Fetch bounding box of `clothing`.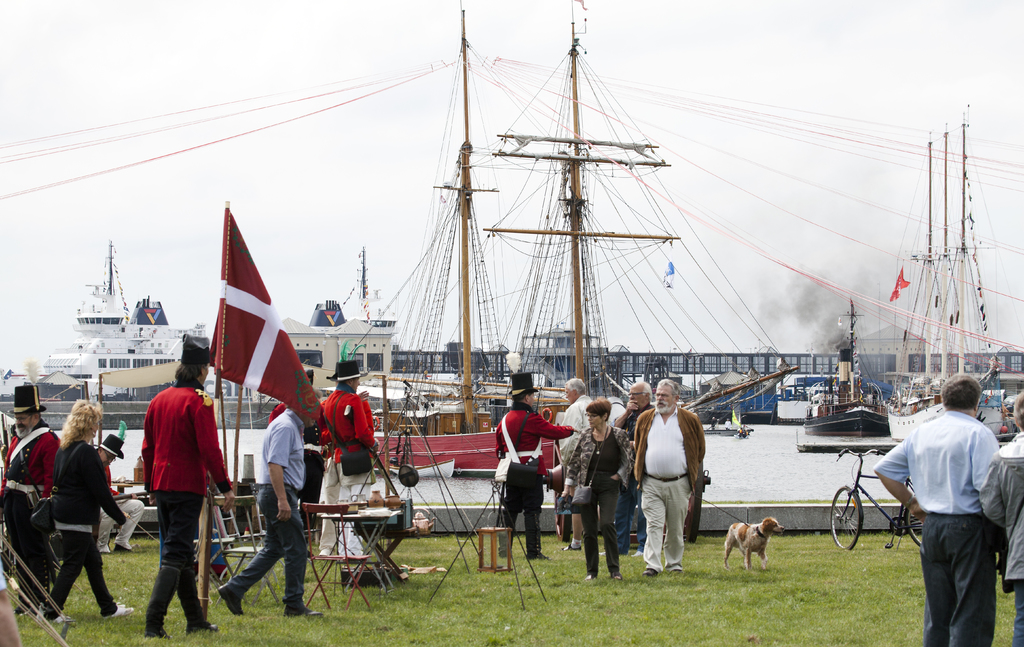
Bbox: (left=308, top=397, right=387, bottom=555).
